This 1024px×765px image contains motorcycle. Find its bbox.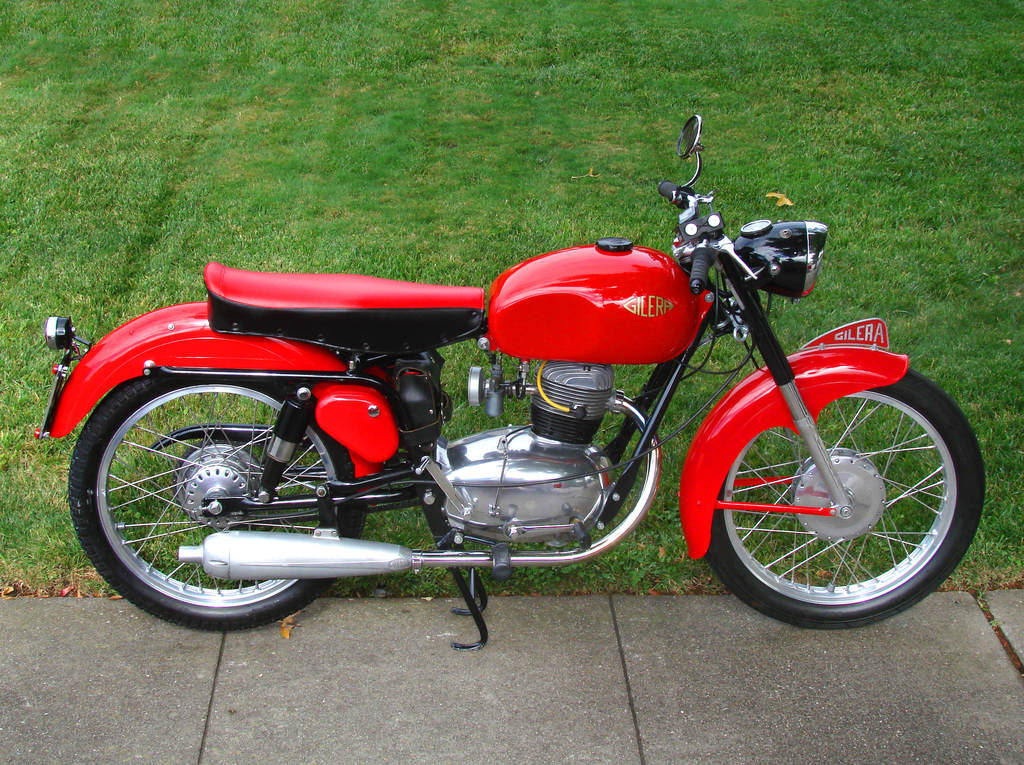
detection(67, 117, 966, 664).
